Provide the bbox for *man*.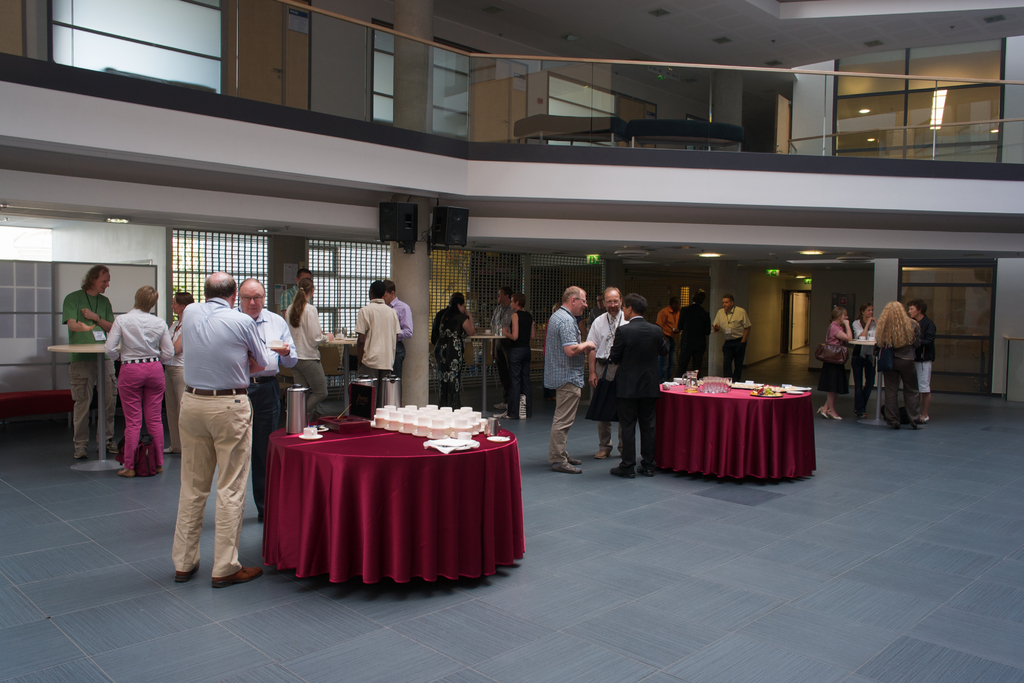
228/276/298/513.
